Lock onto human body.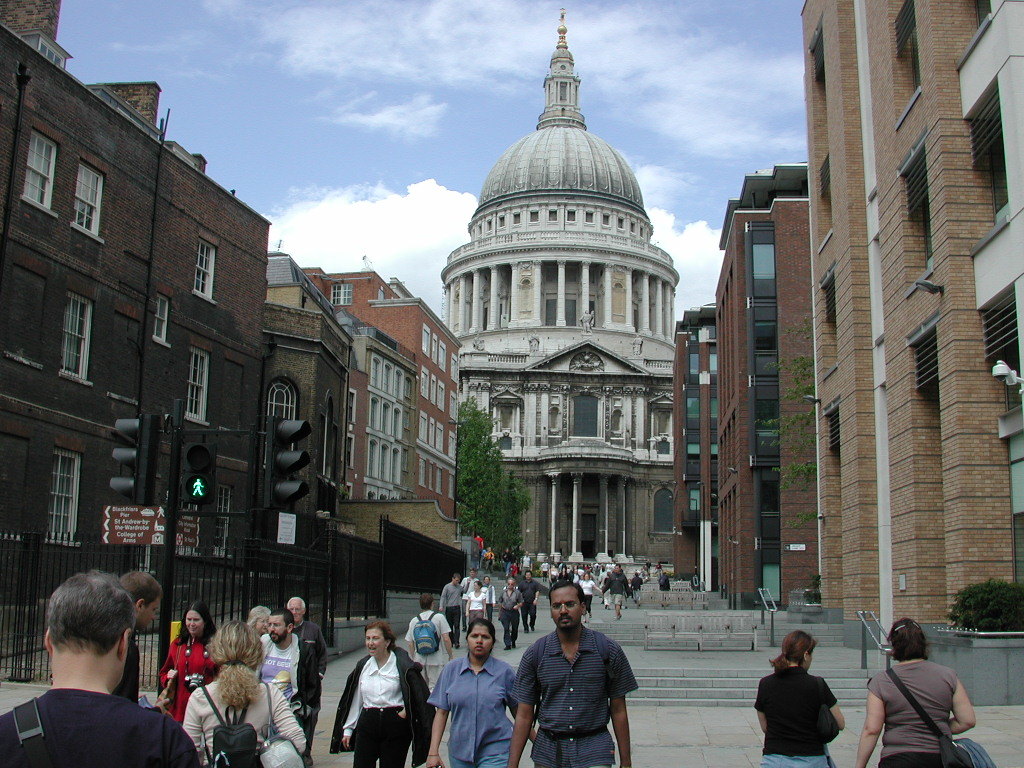
Locked: region(425, 653, 536, 767).
